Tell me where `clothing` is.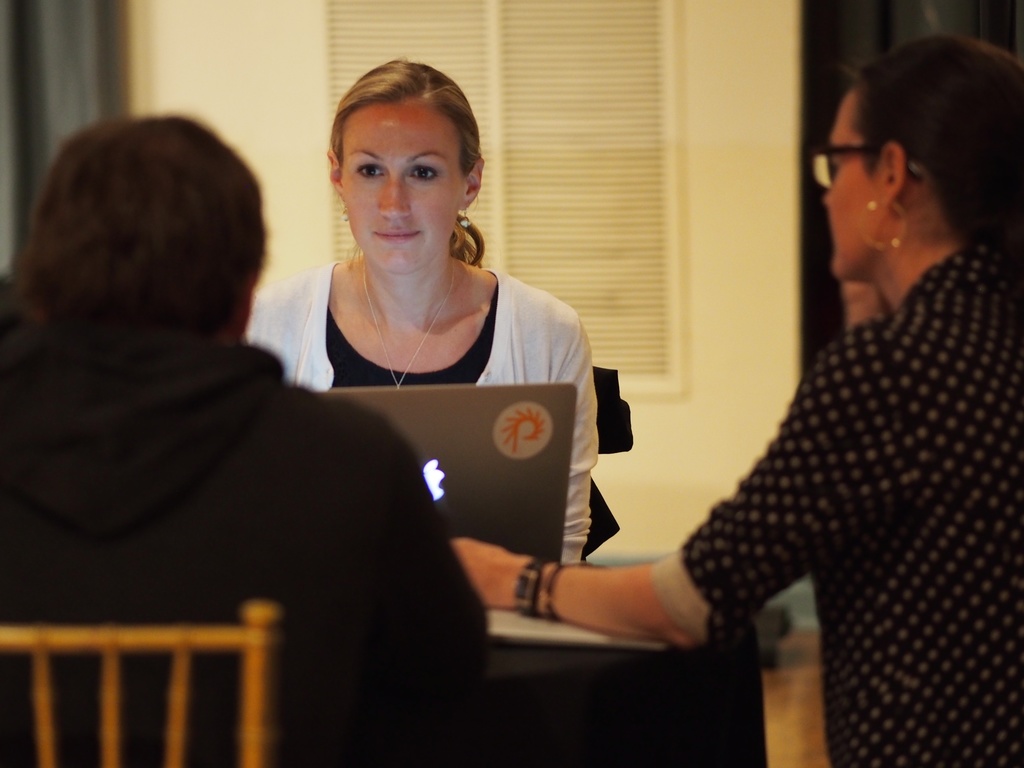
`clothing` is at <region>595, 177, 996, 716</region>.
